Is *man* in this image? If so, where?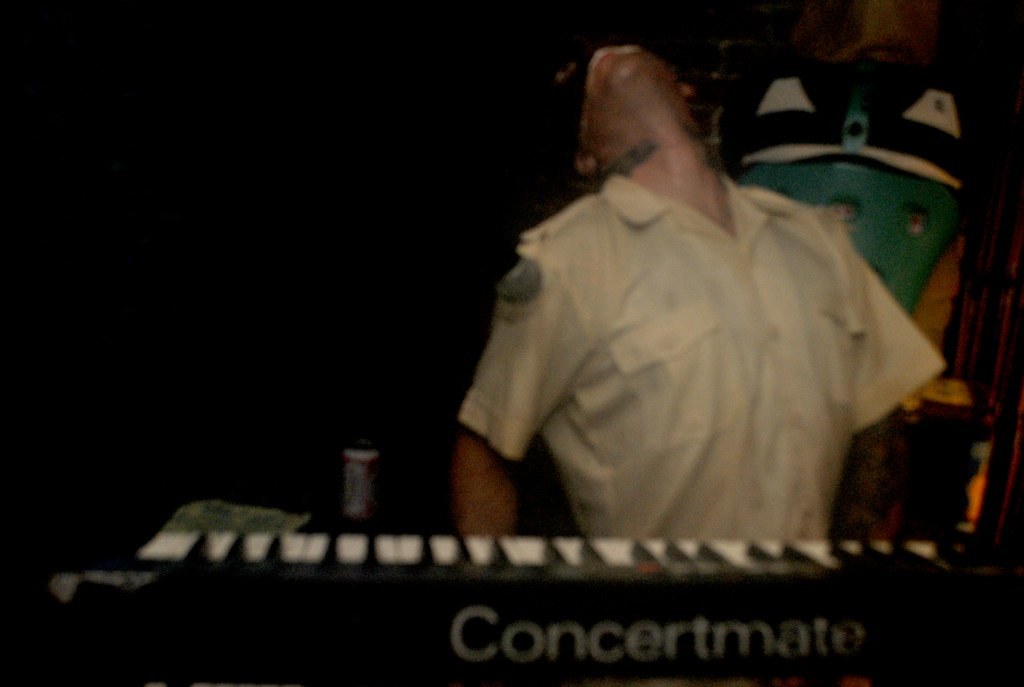
Yes, at [x1=375, y1=31, x2=951, y2=609].
